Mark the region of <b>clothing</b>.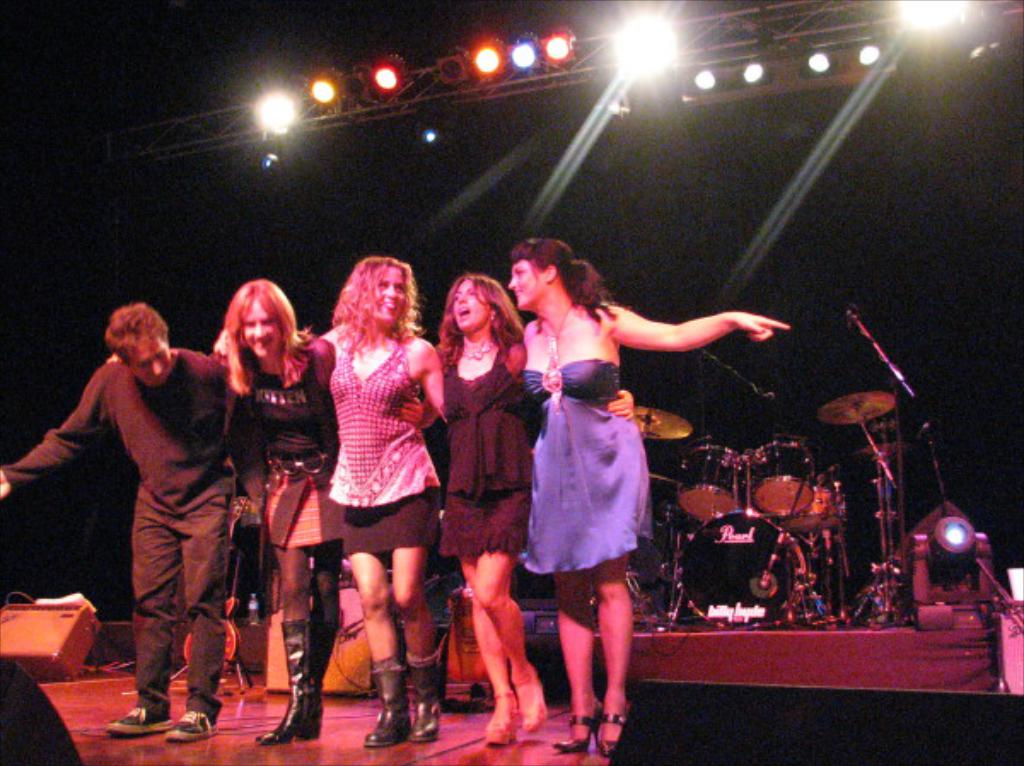
Region: rect(439, 333, 539, 554).
